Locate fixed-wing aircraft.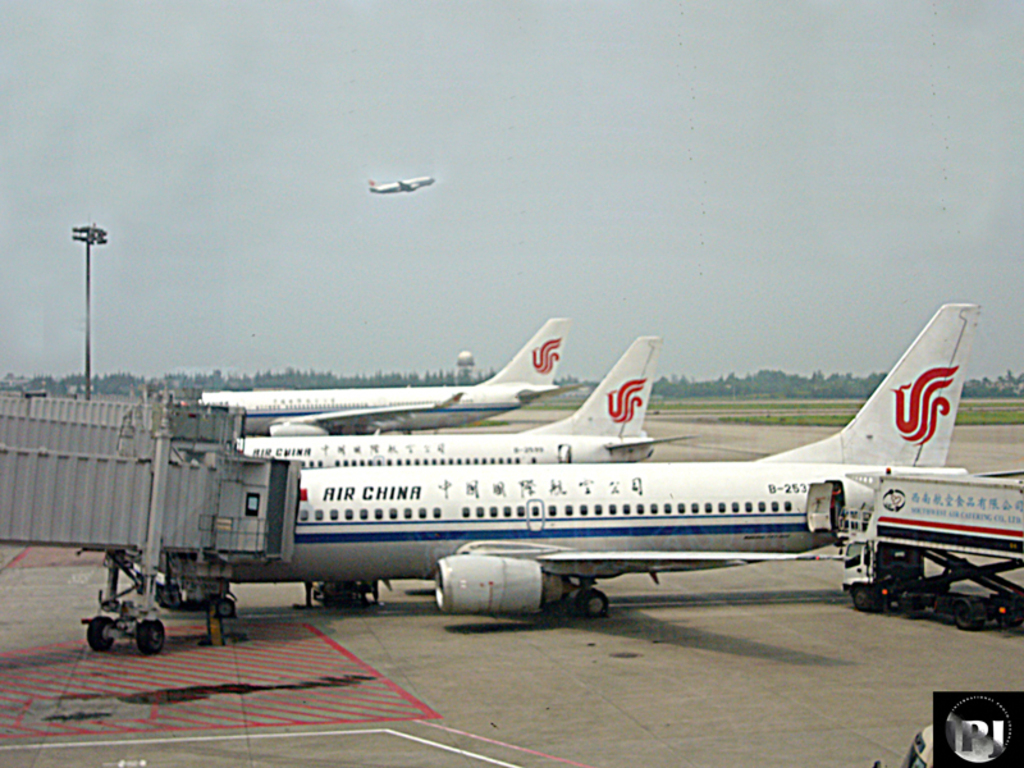
Bounding box: <region>371, 169, 440, 196</region>.
